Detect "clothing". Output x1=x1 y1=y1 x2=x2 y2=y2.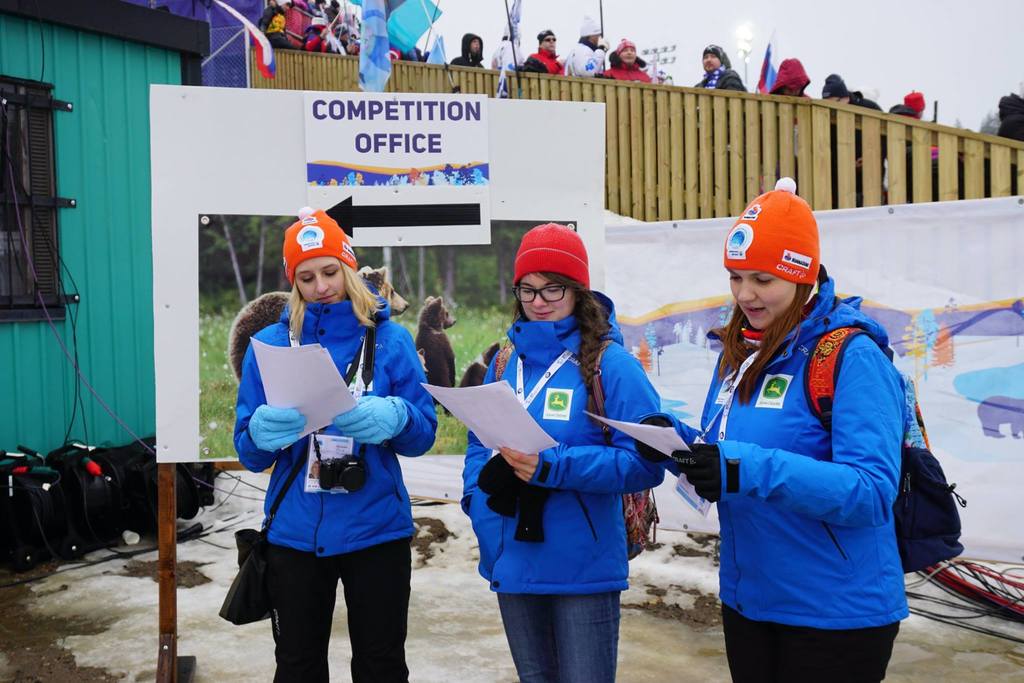
x1=446 y1=52 x2=493 y2=73.
